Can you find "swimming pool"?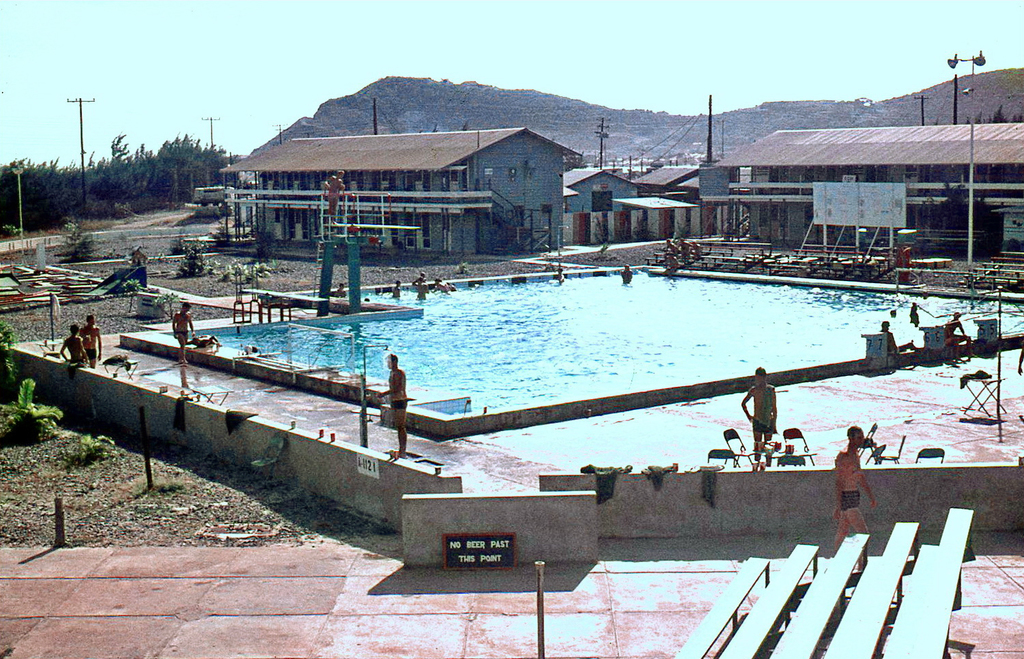
Yes, bounding box: (left=117, top=268, right=1023, bottom=441).
